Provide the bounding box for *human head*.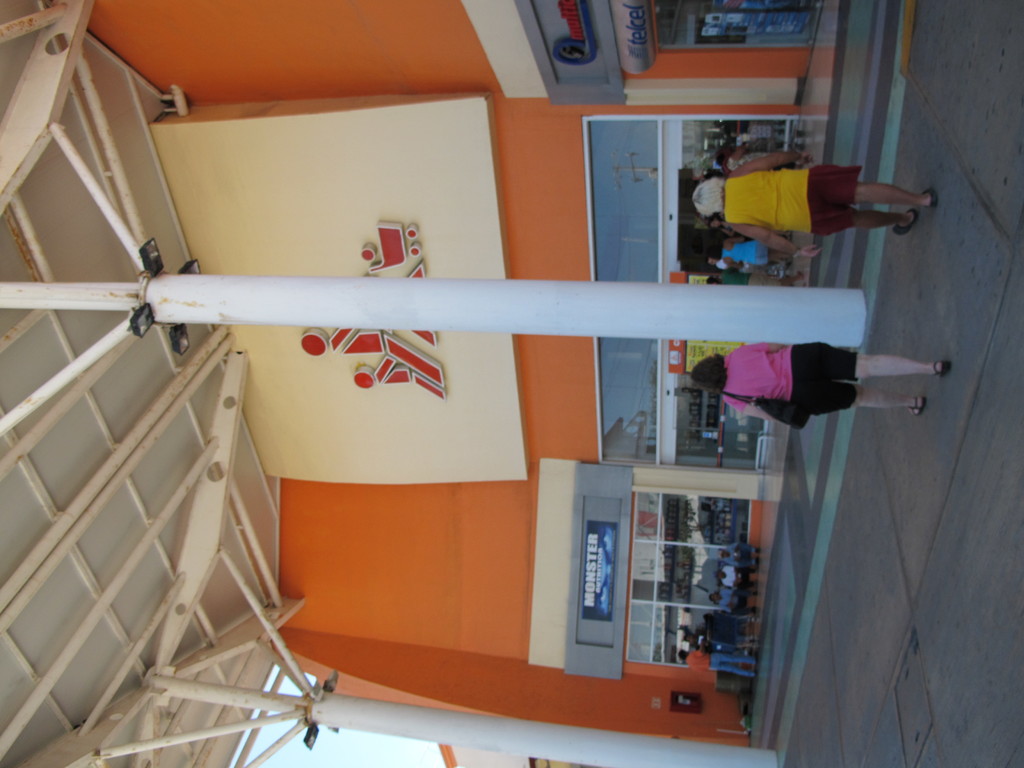
[x1=694, y1=177, x2=719, y2=215].
